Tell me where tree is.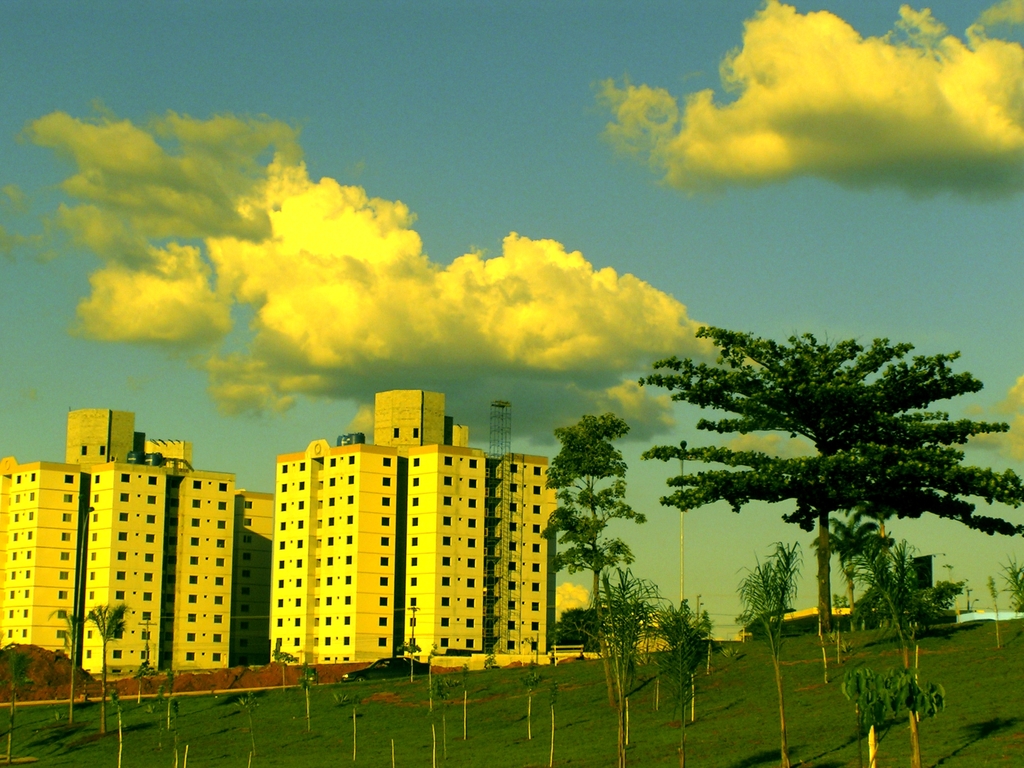
tree is at rect(1004, 550, 1023, 625).
